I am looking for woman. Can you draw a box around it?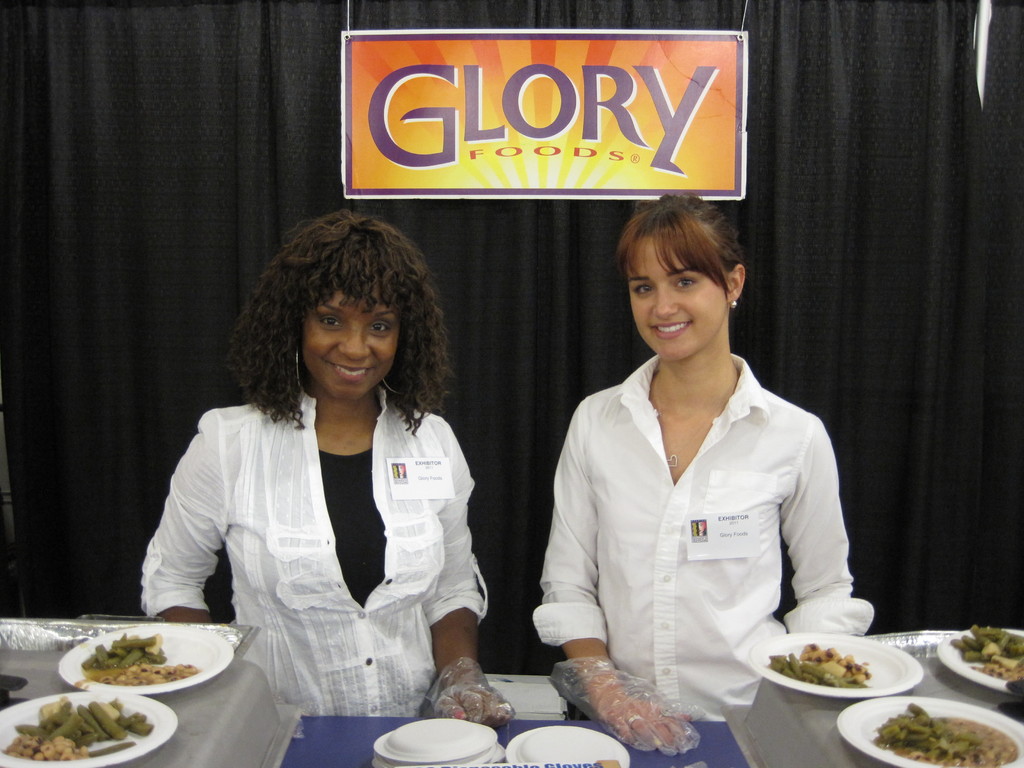
Sure, the bounding box is box(525, 187, 876, 750).
